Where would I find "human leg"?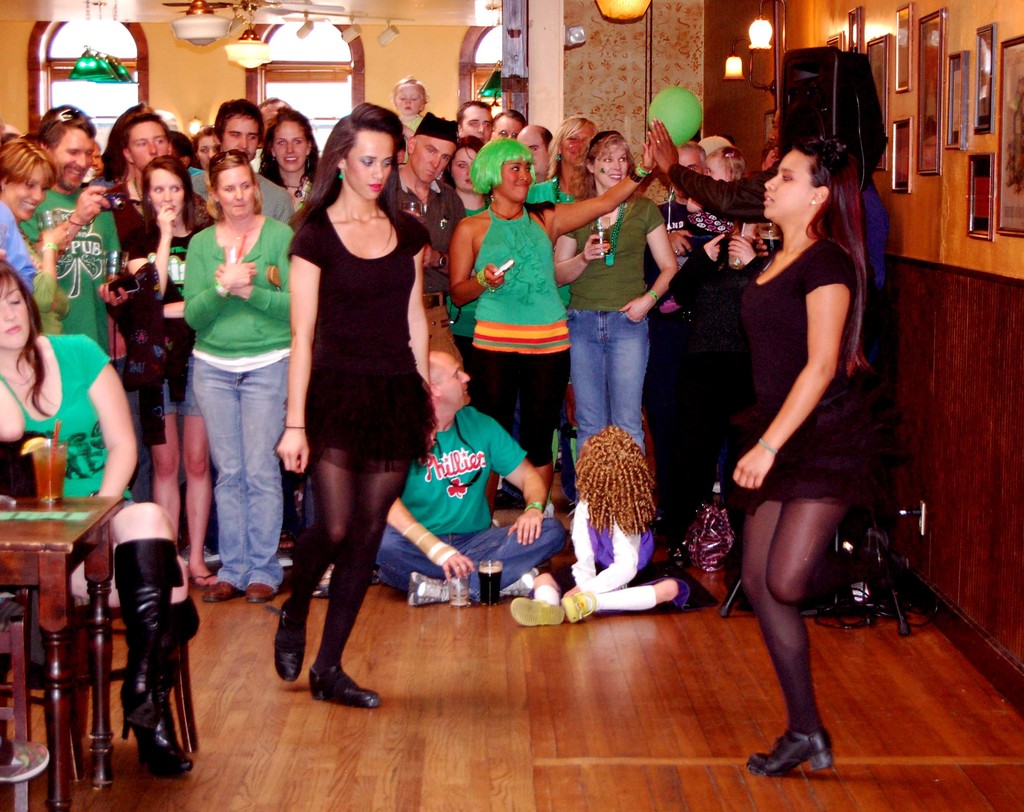
At l=572, t=307, r=612, b=452.
